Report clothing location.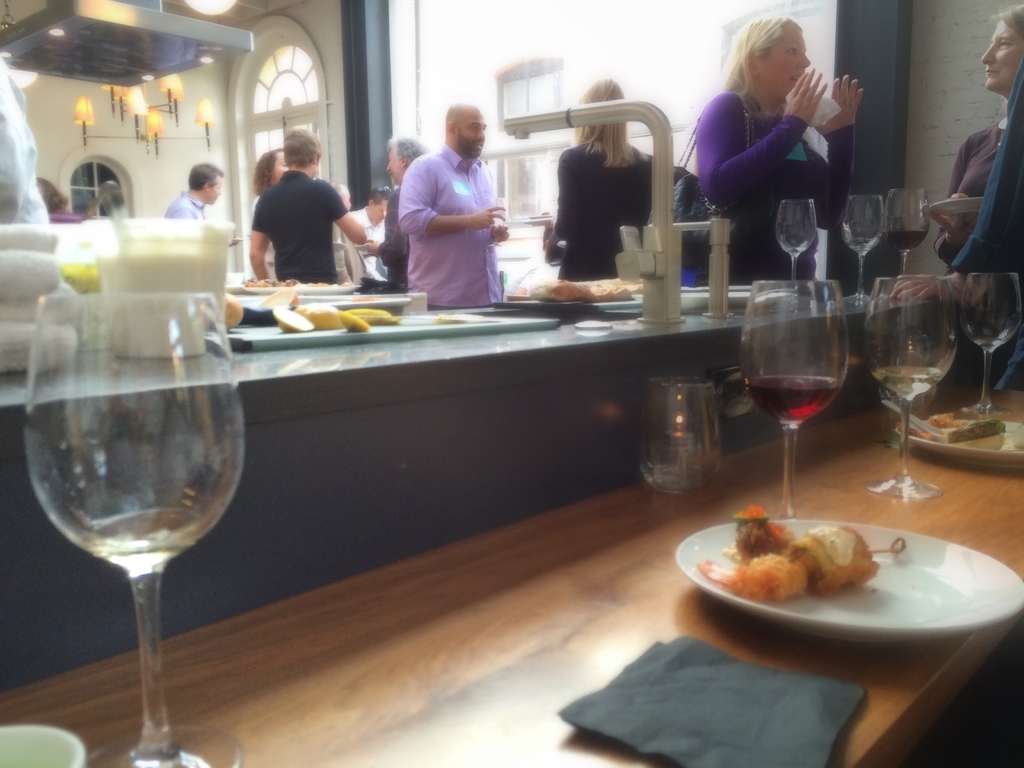
Report: <bbox>947, 58, 1023, 274</bbox>.
